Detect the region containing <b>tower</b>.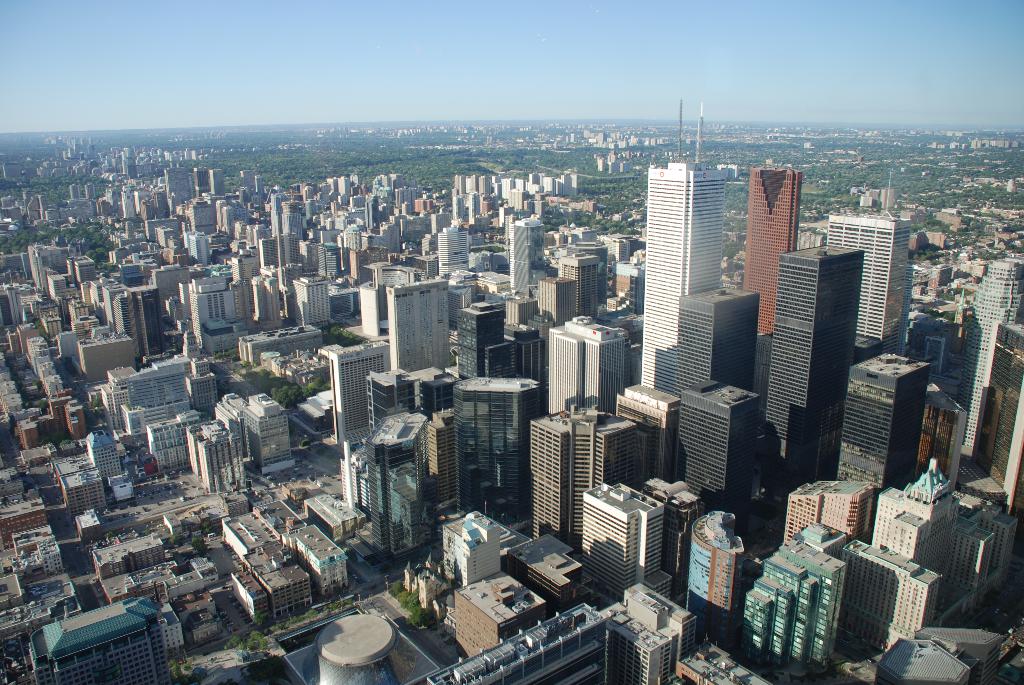
{"left": 440, "top": 230, "right": 464, "bottom": 283}.
